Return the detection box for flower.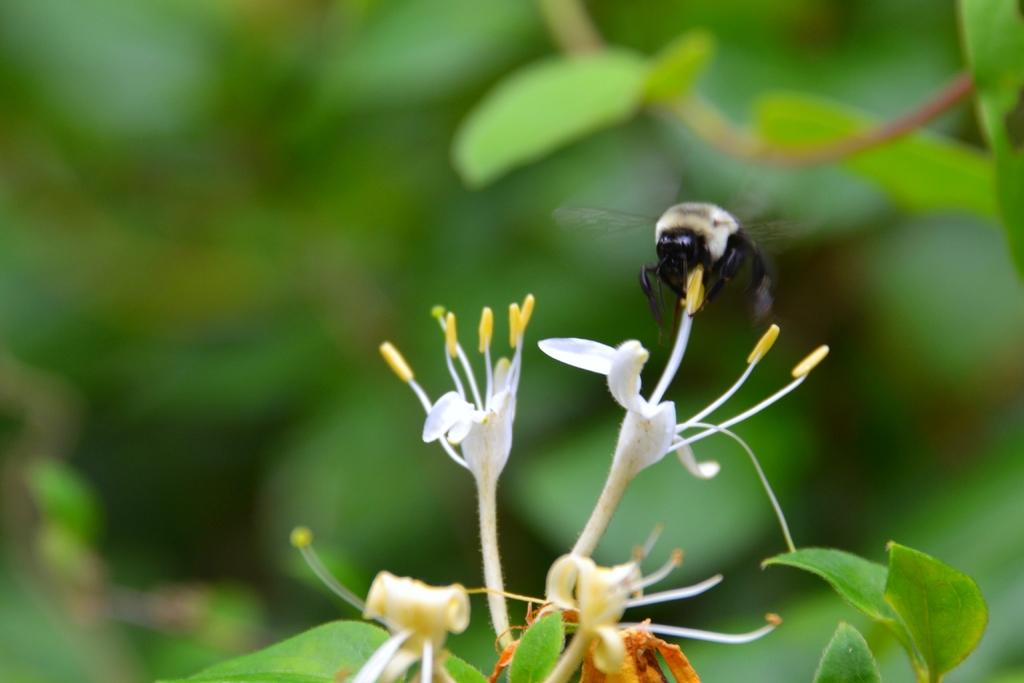
bbox=(521, 555, 785, 682).
